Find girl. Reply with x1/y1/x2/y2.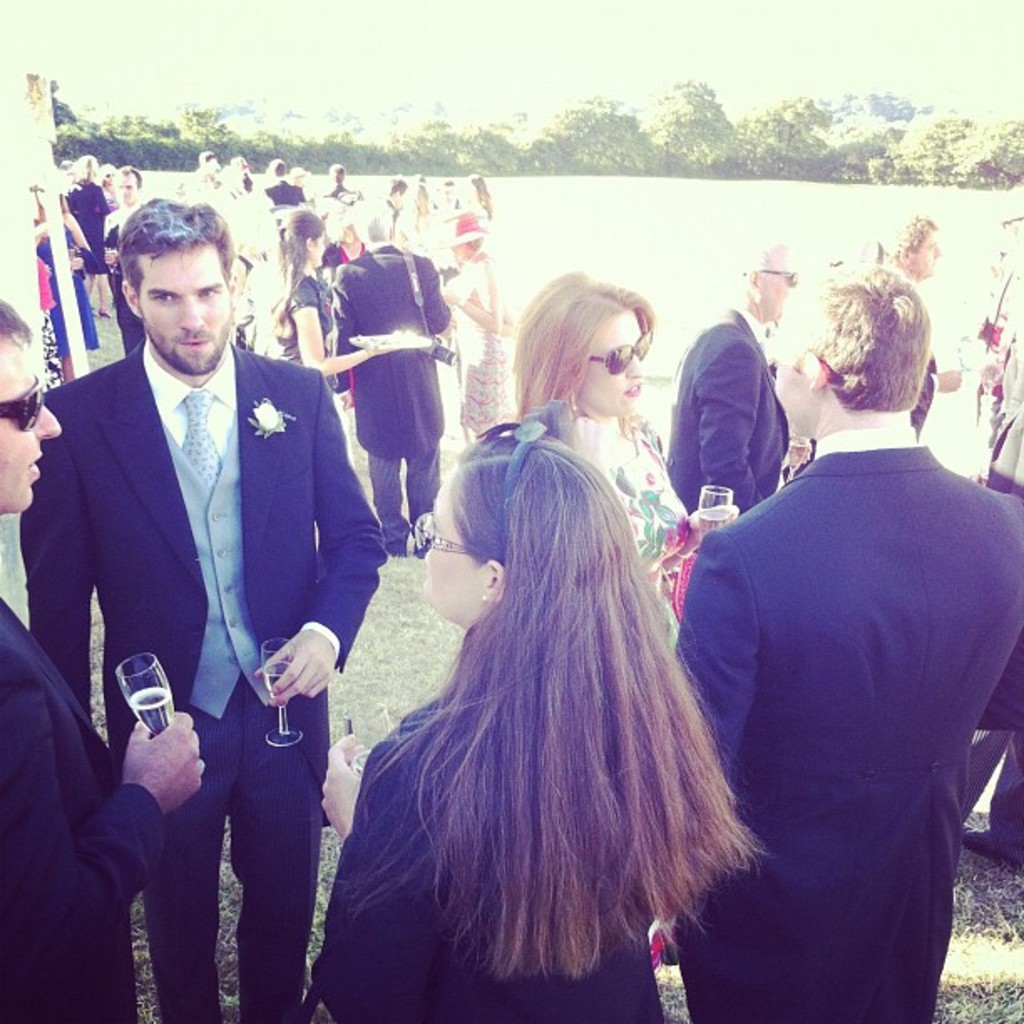
315/408/765/1019.
